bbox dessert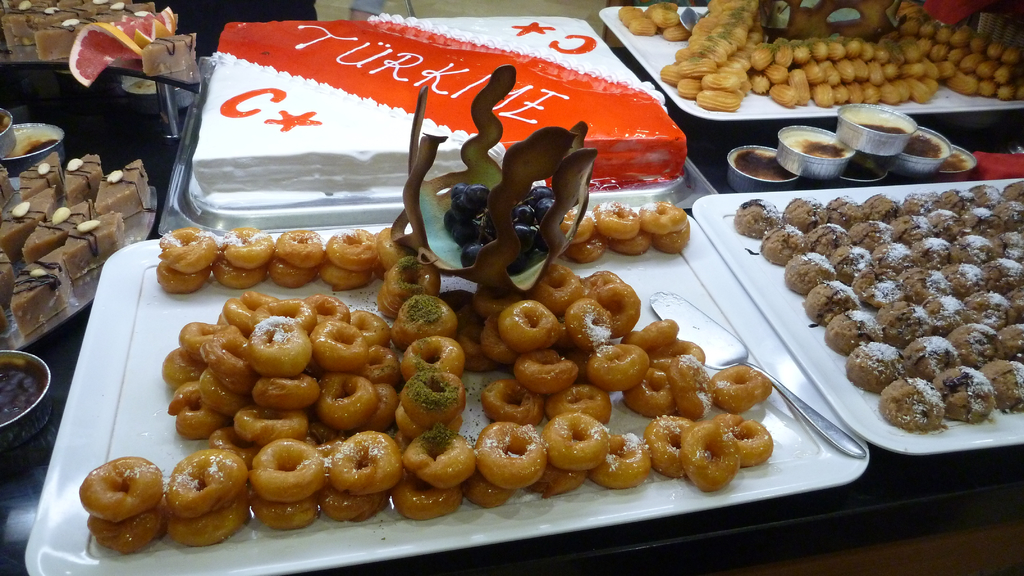
bbox(997, 258, 1021, 289)
